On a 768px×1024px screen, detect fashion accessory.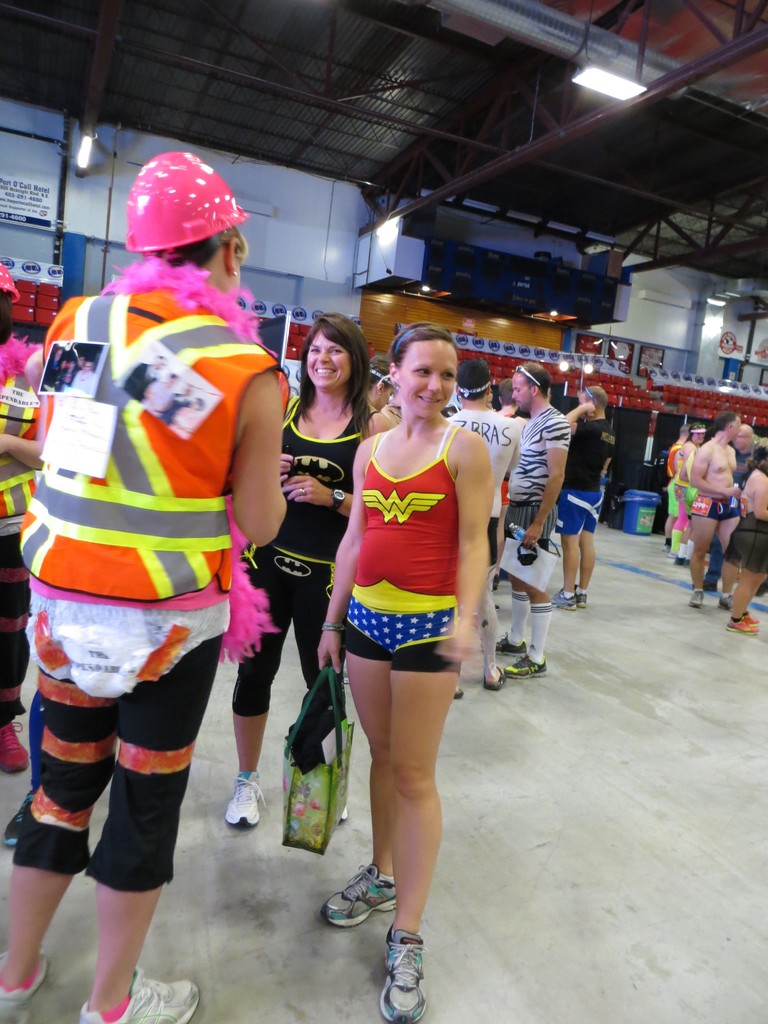
bbox(231, 268, 241, 280).
